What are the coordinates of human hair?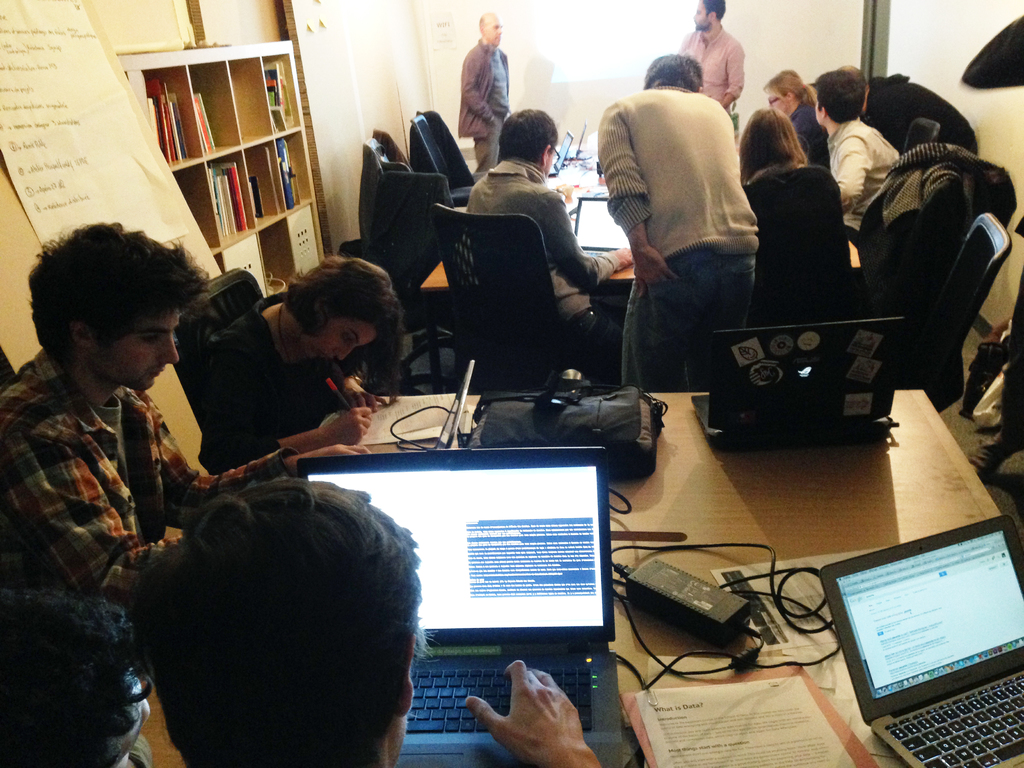
[282, 252, 404, 341].
